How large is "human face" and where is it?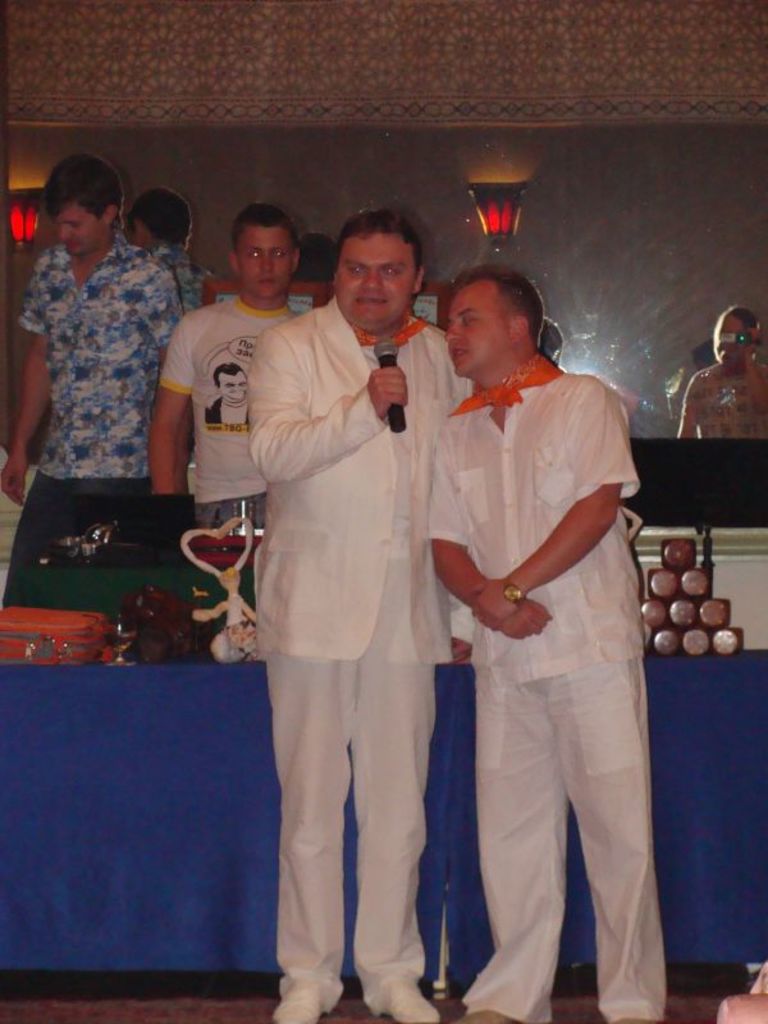
Bounding box: [left=241, top=221, right=294, bottom=301].
